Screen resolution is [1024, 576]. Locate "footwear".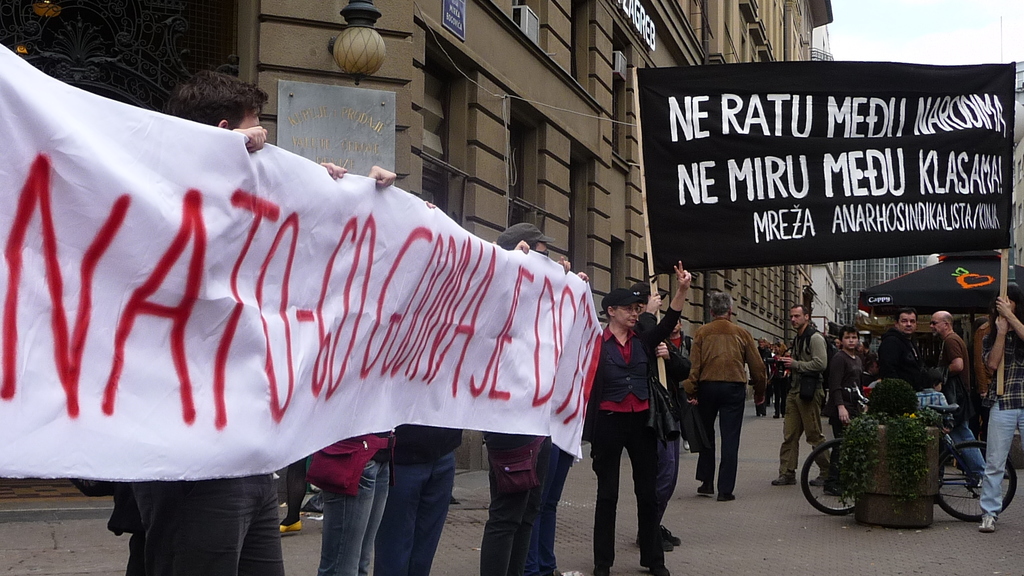
282,518,299,536.
